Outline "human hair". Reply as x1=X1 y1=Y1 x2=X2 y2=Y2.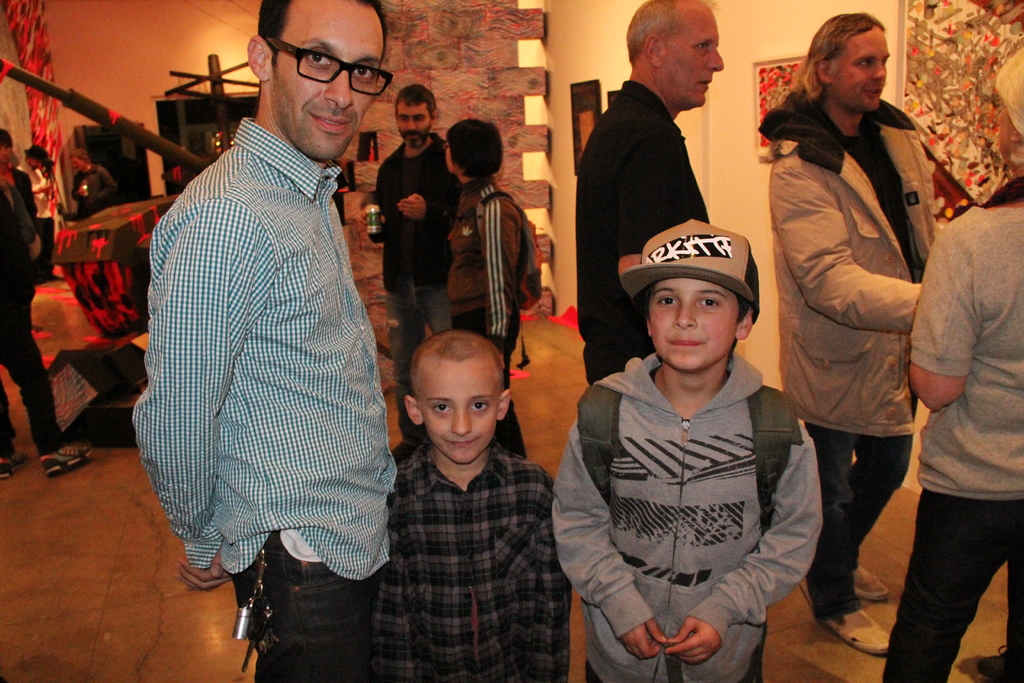
x1=67 y1=148 x2=92 y2=162.
